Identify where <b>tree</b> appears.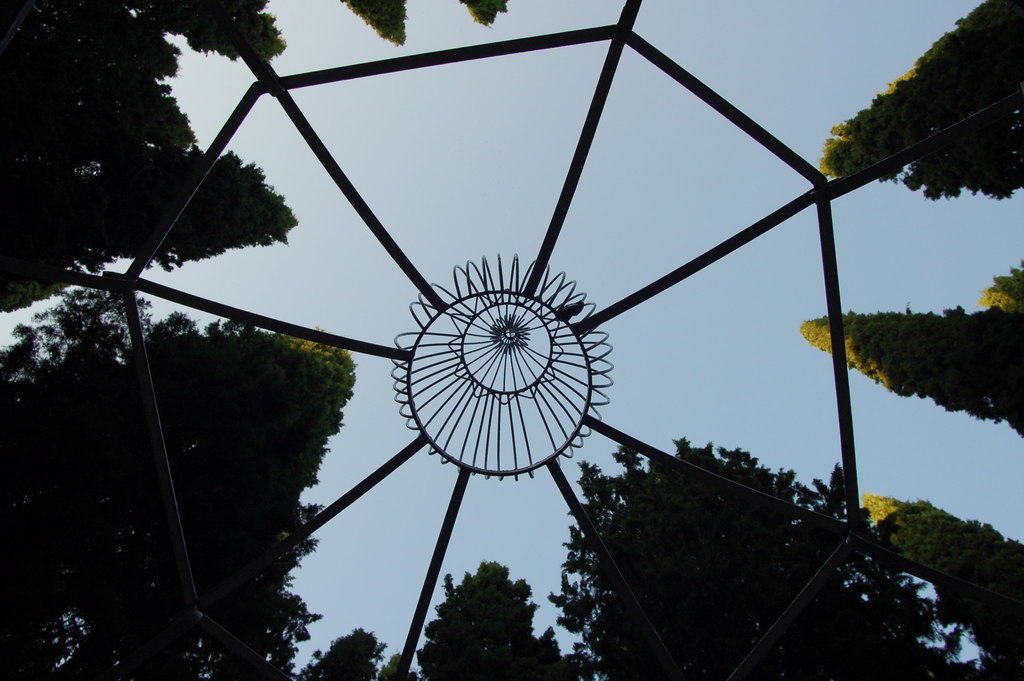
Appears at {"left": 289, "top": 621, "right": 420, "bottom": 680}.
